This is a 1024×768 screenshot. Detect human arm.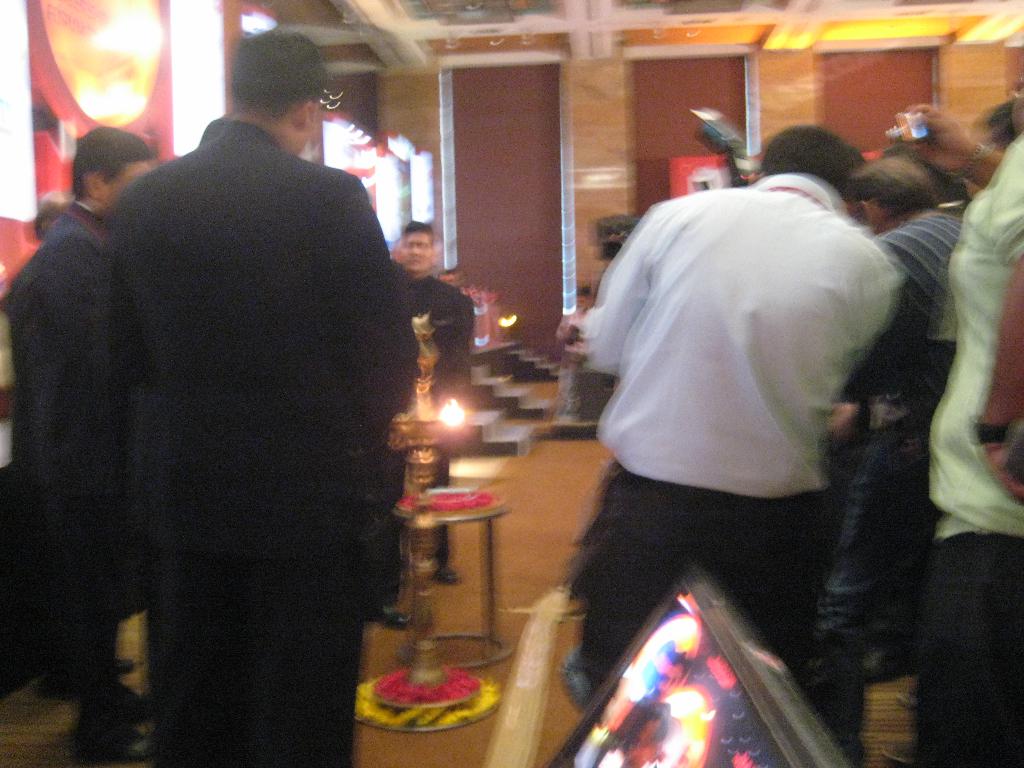
986, 131, 1023, 505.
